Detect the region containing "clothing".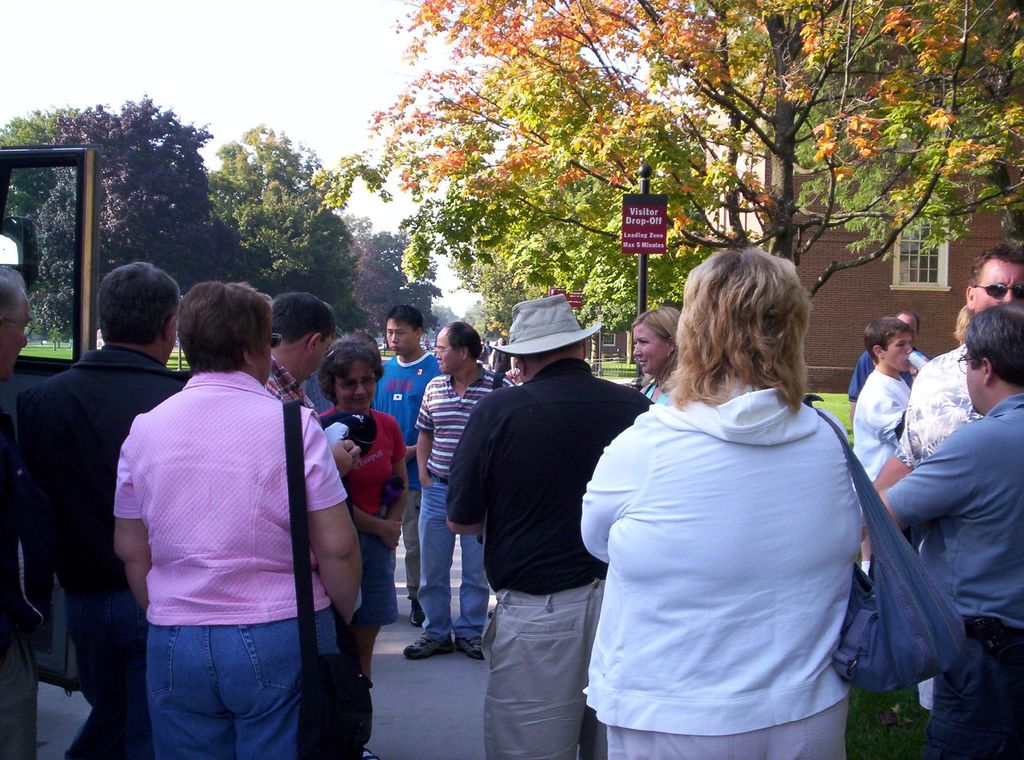
[845, 392, 918, 481].
